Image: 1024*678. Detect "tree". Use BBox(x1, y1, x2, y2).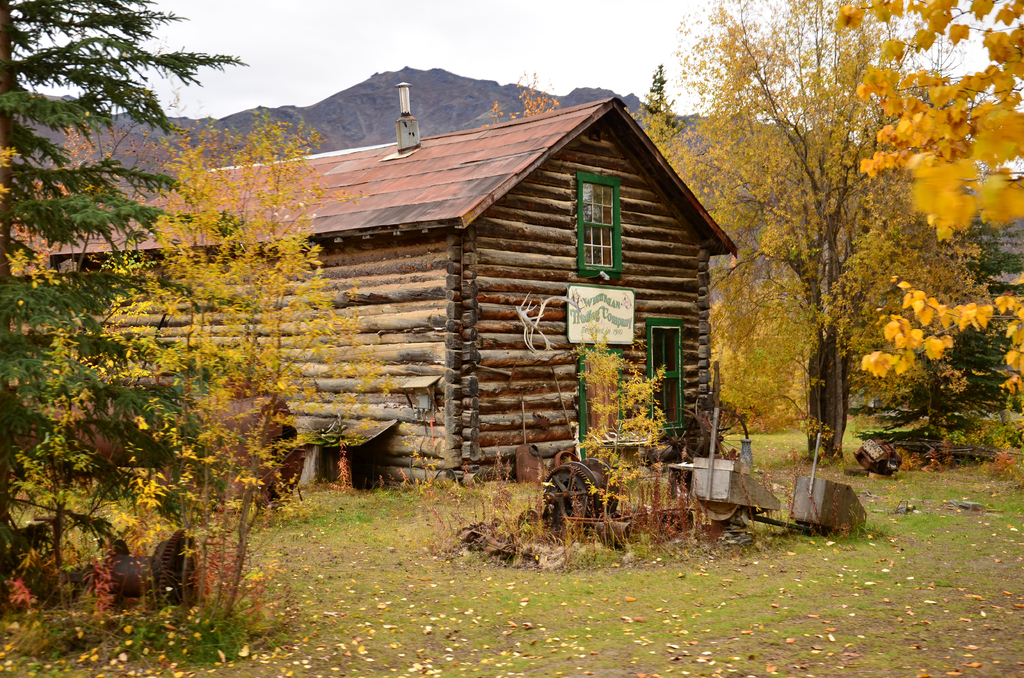
BBox(812, 0, 1023, 436).
